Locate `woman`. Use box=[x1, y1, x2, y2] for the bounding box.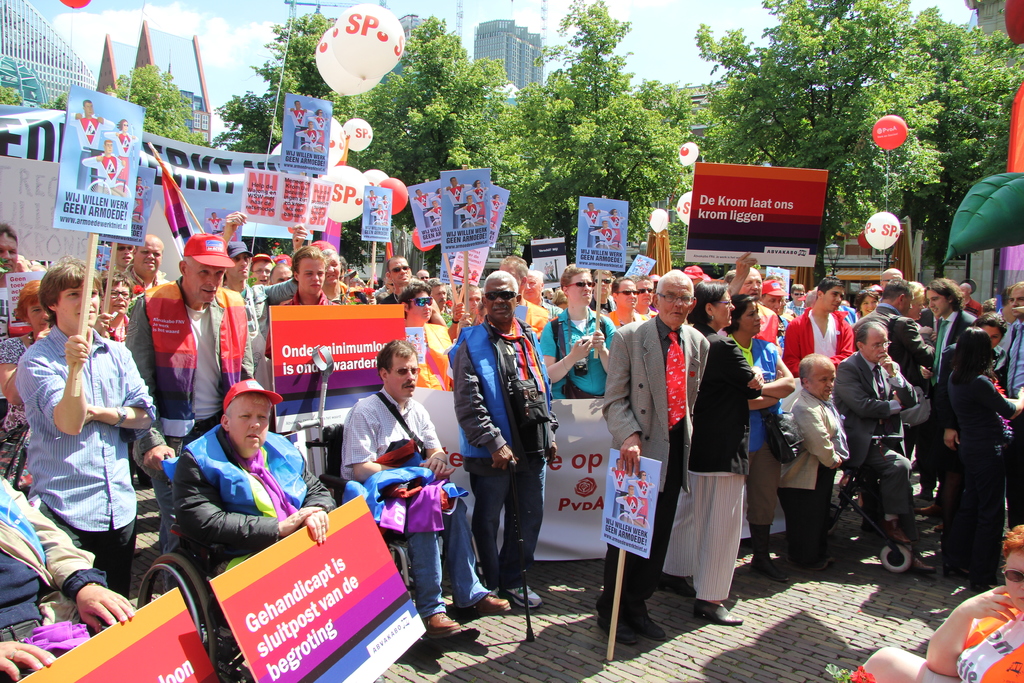
box=[728, 295, 797, 582].
